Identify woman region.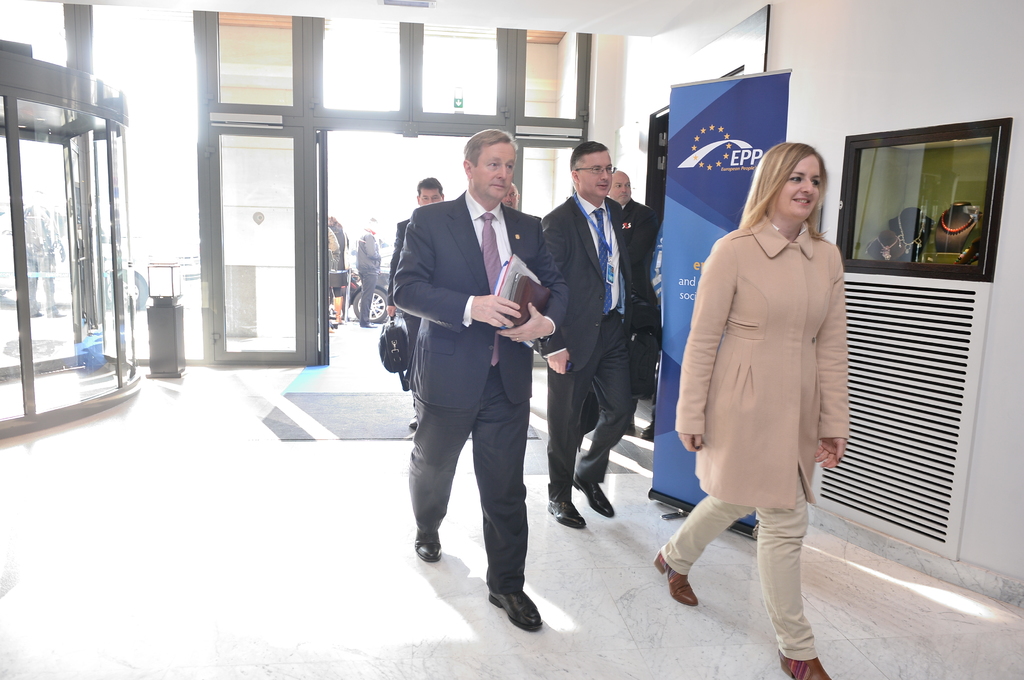
Region: rect(679, 144, 865, 626).
